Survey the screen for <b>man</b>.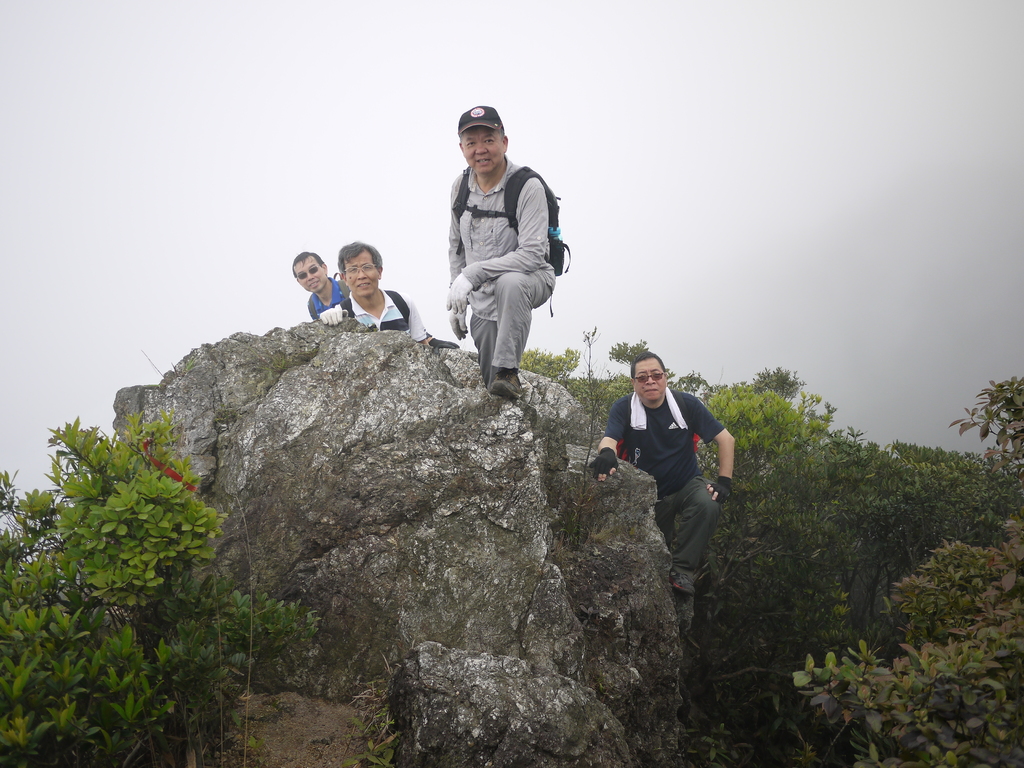
Survey found: x1=588 y1=349 x2=740 y2=594.
